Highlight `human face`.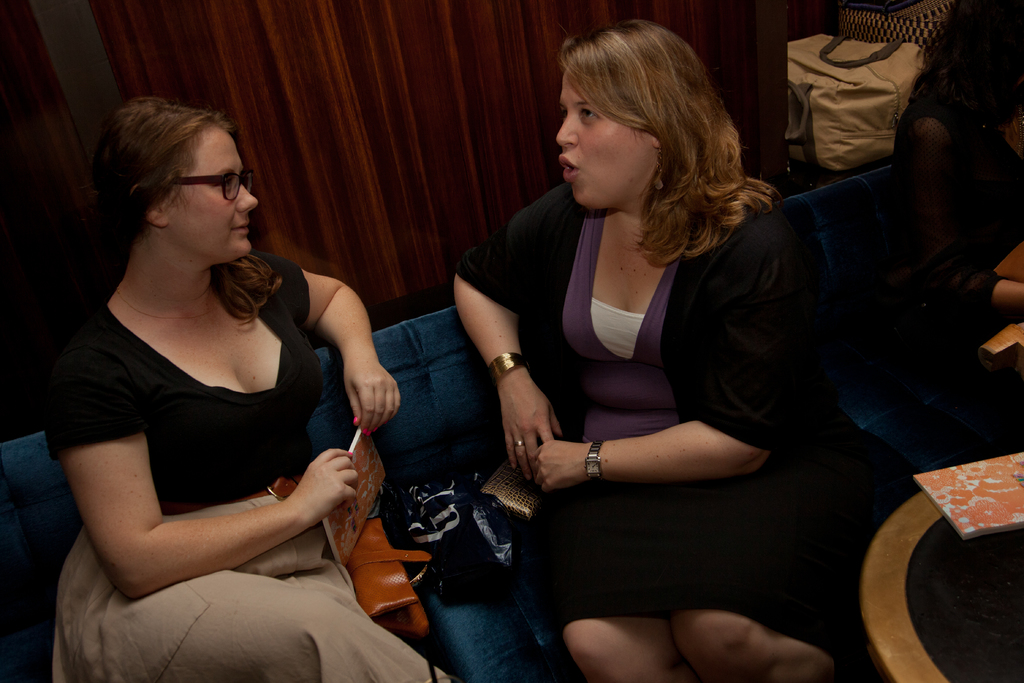
Highlighted region: [x1=168, y1=122, x2=248, y2=272].
